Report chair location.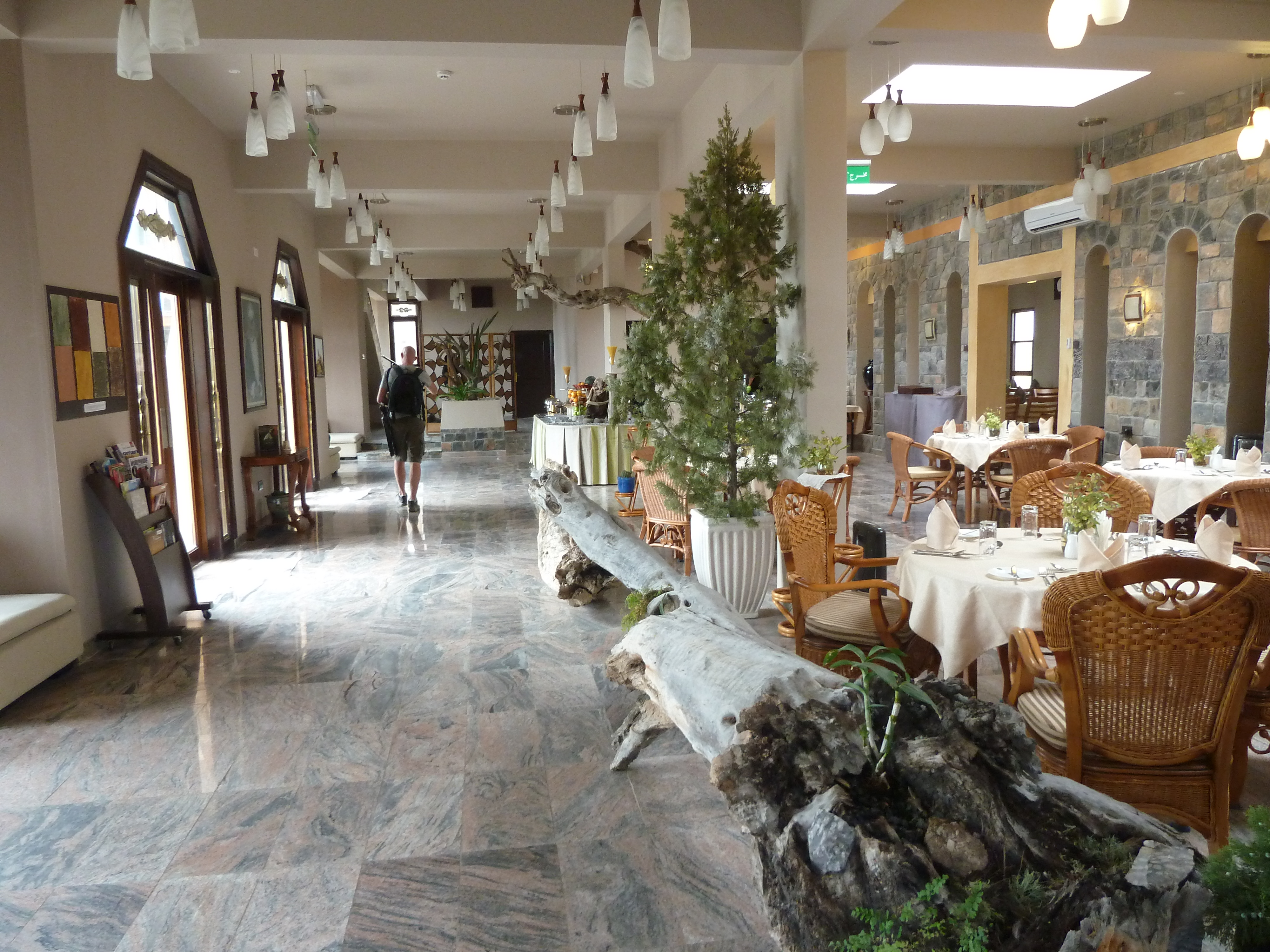
Report: bbox(261, 149, 269, 160).
